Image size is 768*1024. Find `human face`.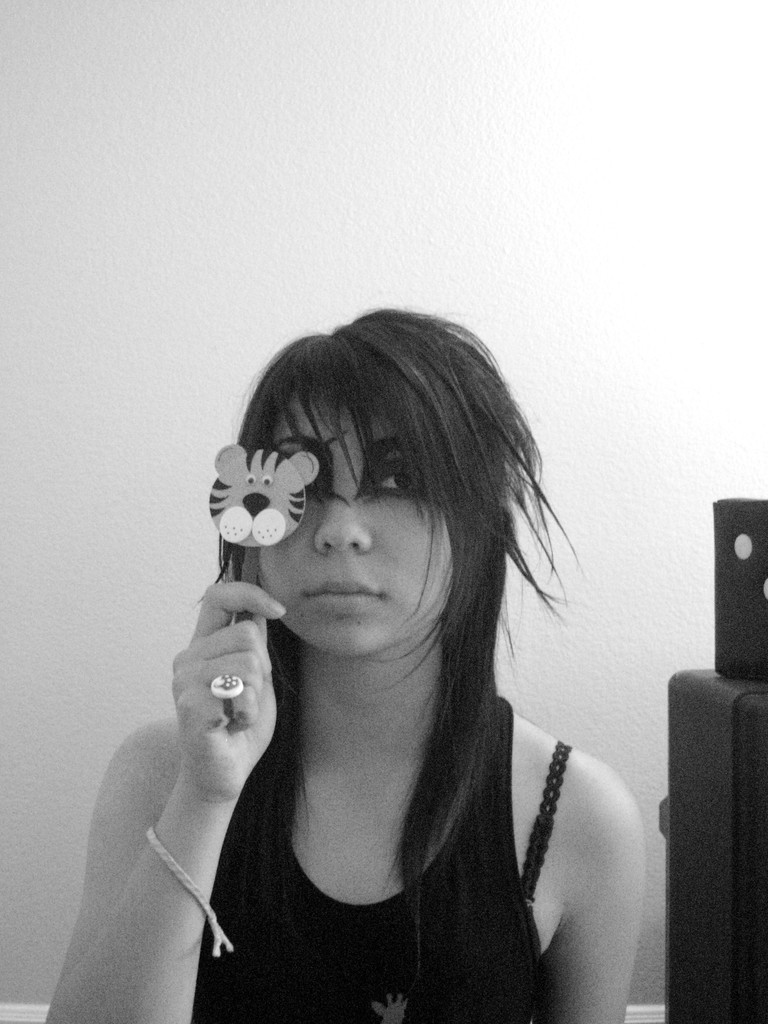
261 392 450 659.
